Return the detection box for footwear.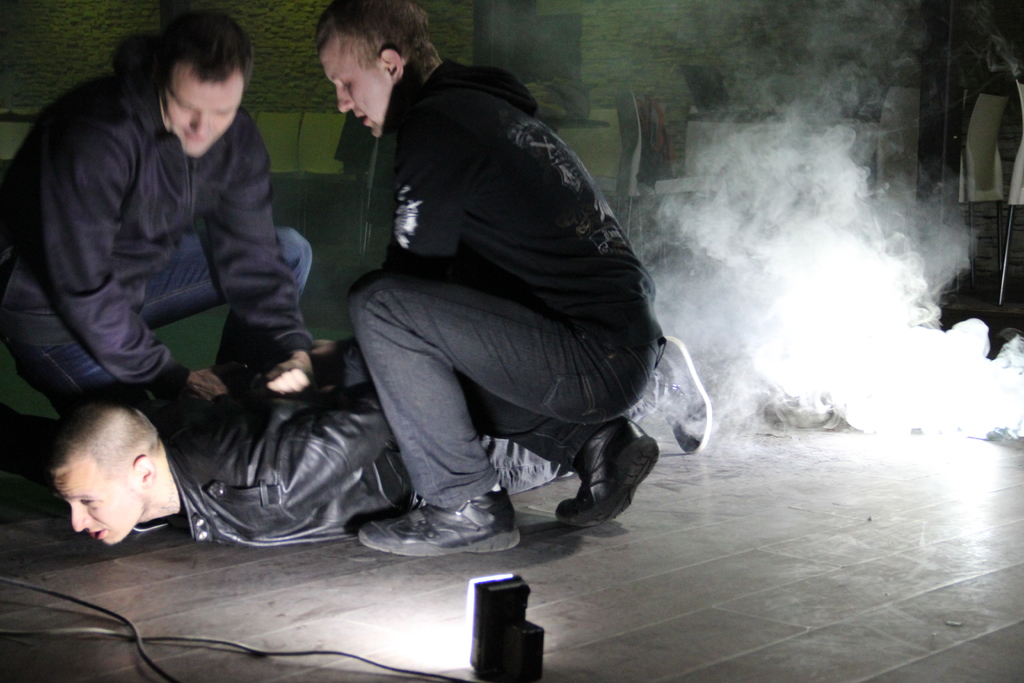
<box>638,329,713,452</box>.
